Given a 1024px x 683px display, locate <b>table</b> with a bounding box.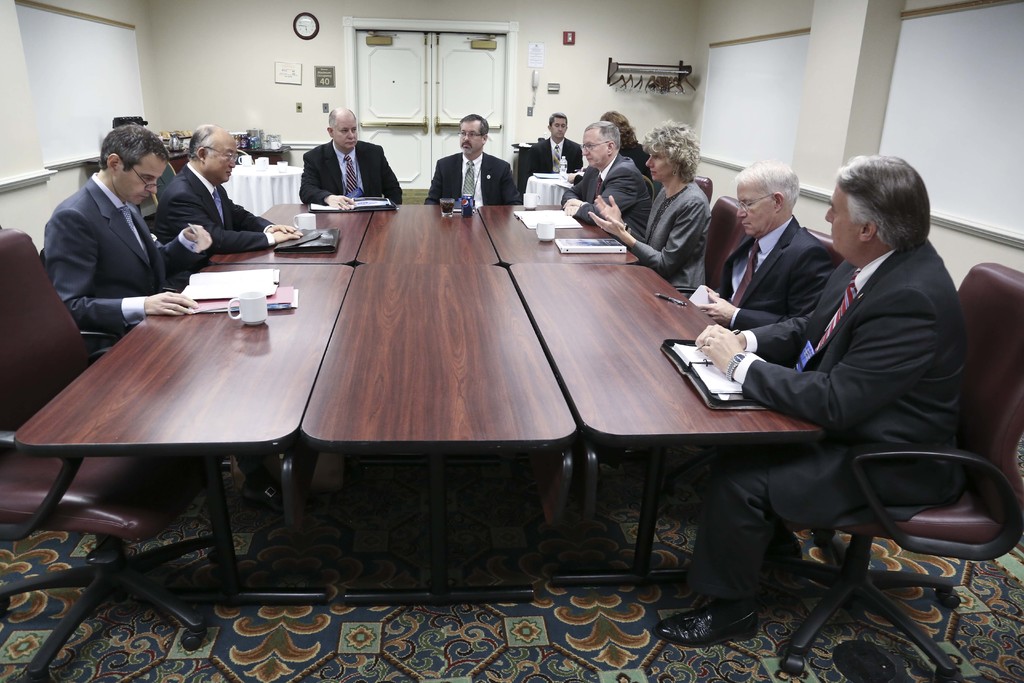
Located: crop(511, 140, 543, 199).
